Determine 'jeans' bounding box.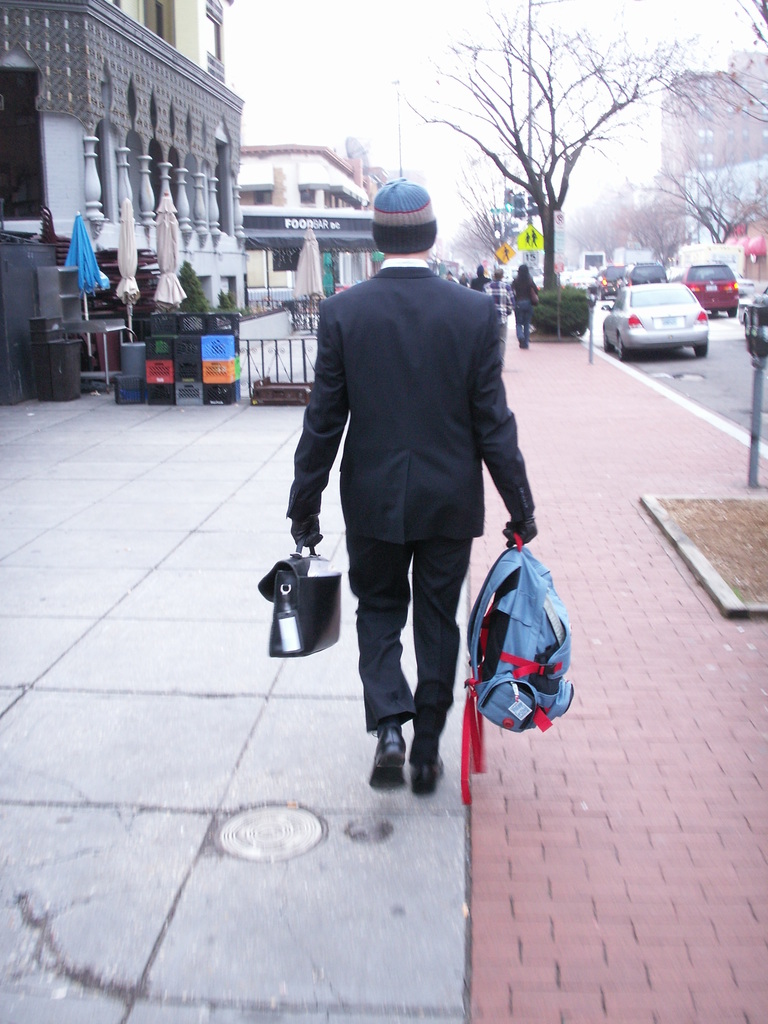
Determined: bbox(463, 545, 570, 731).
